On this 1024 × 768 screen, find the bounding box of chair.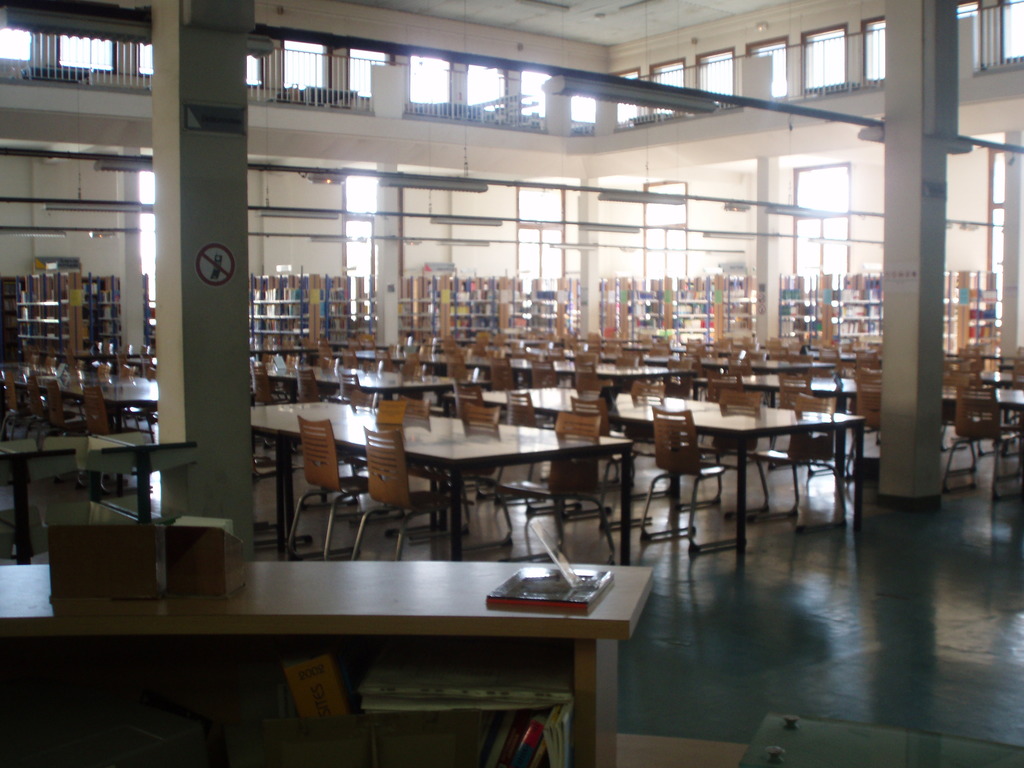
Bounding box: (x1=752, y1=392, x2=842, y2=537).
